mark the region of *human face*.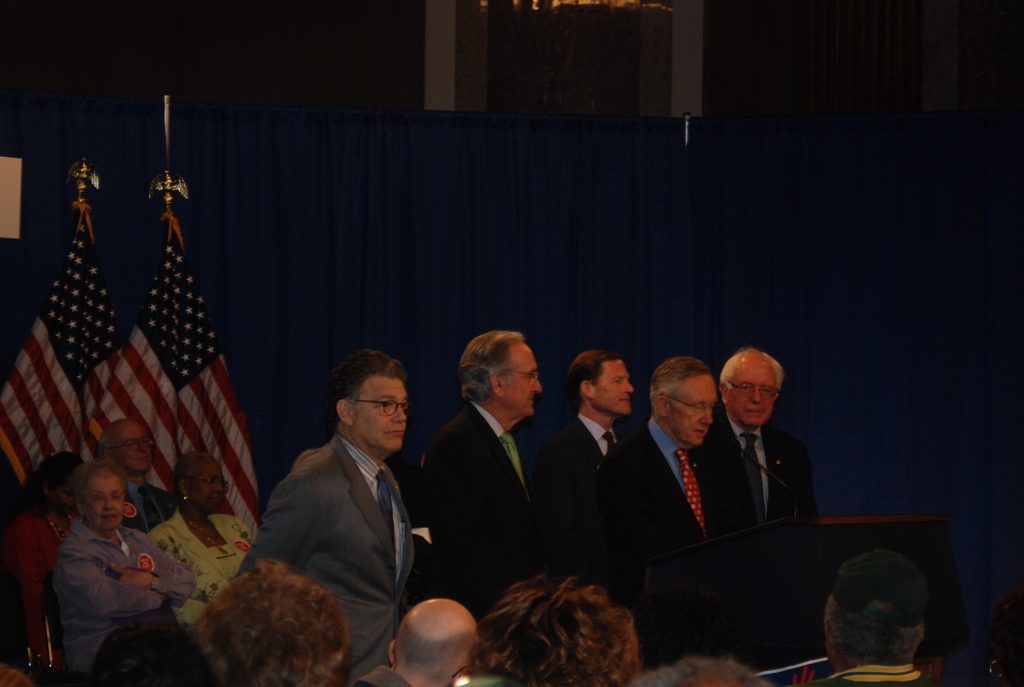
Region: box=[730, 368, 774, 425].
